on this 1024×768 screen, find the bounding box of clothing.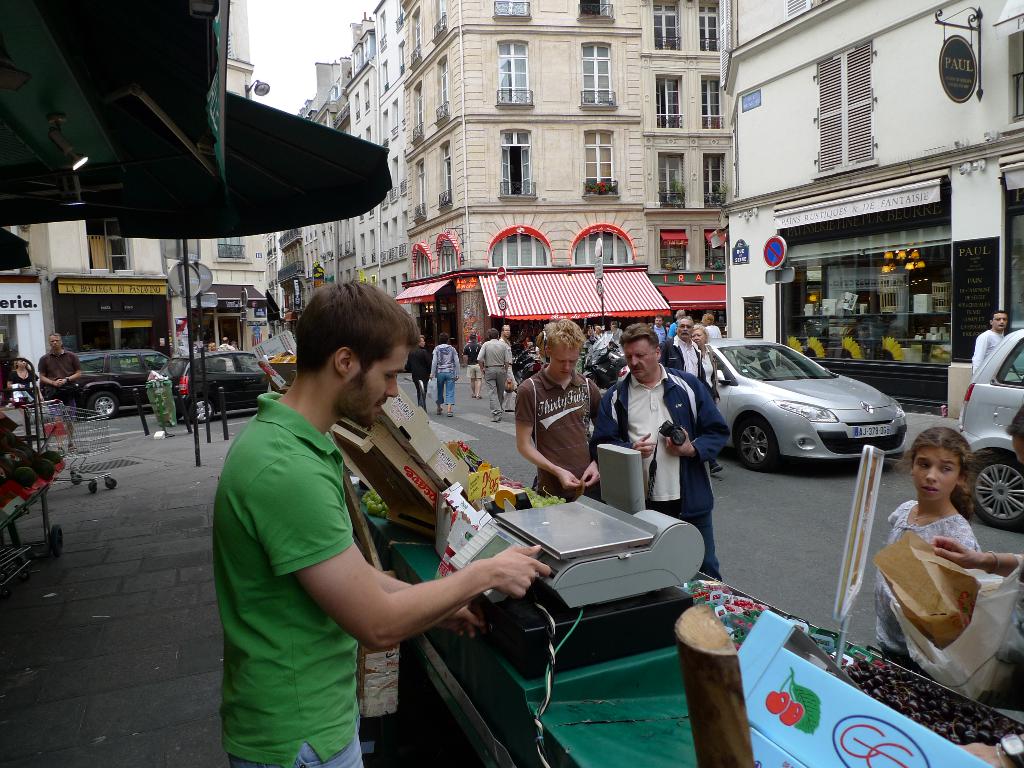
Bounding box: crop(425, 347, 465, 416).
